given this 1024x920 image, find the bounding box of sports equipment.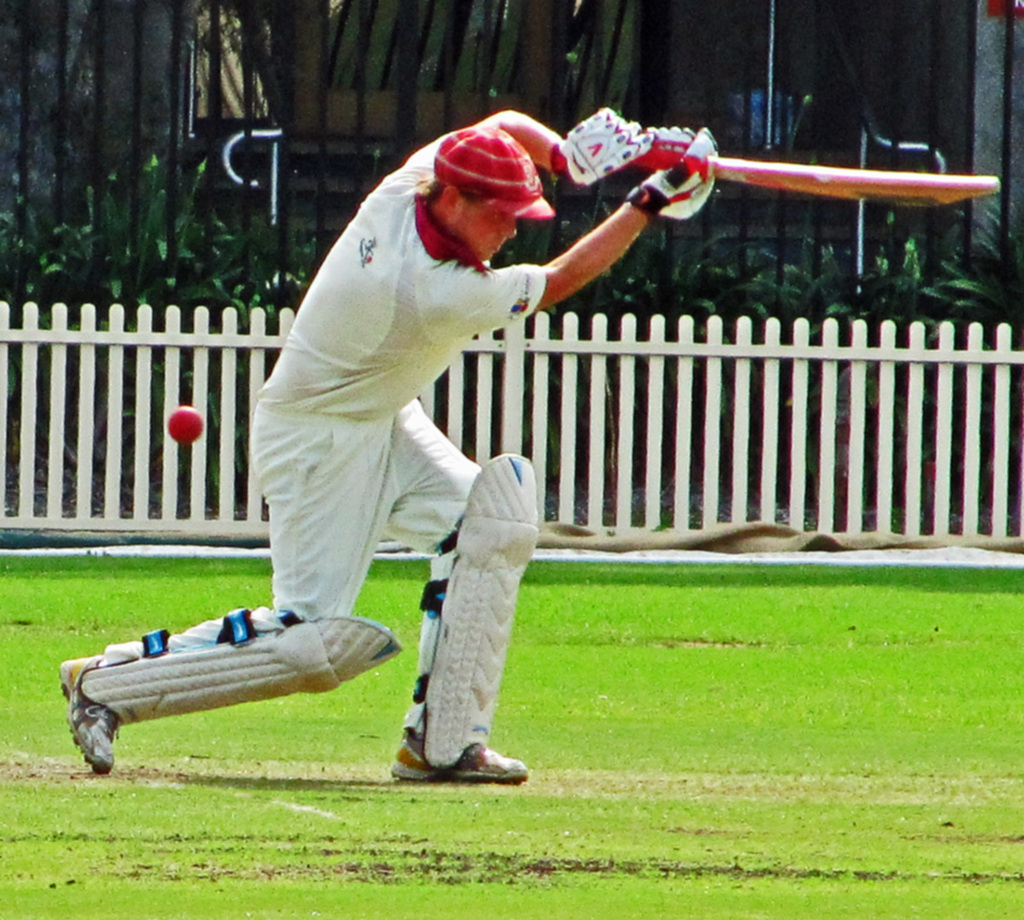
bbox=[55, 659, 121, 768].
